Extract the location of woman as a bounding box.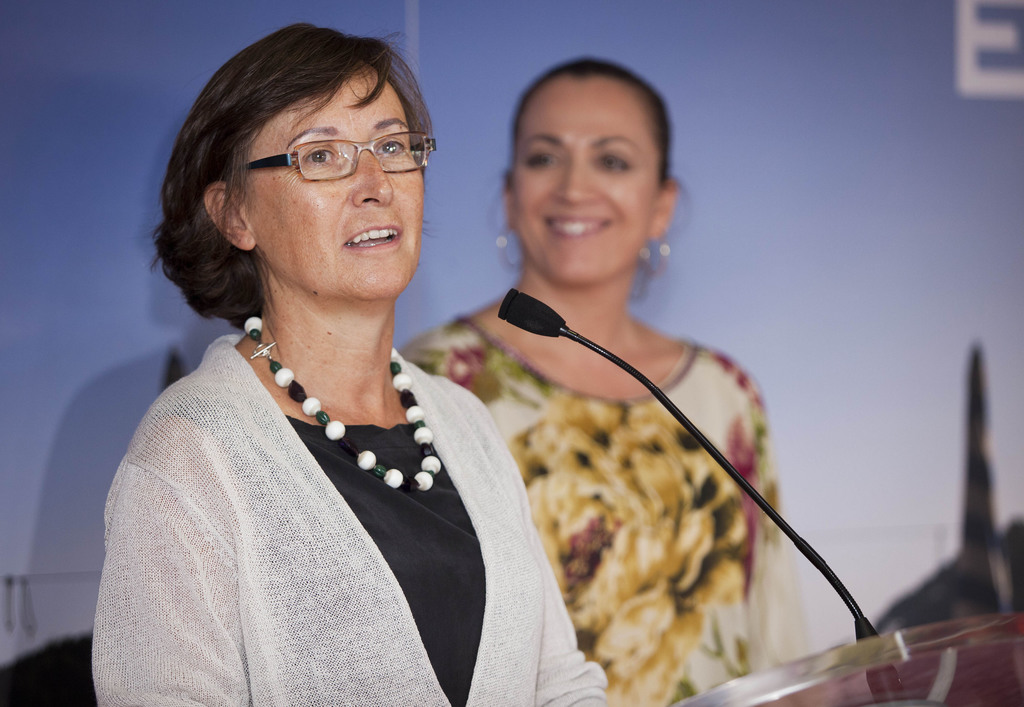
(92, 29, 595, 684).
